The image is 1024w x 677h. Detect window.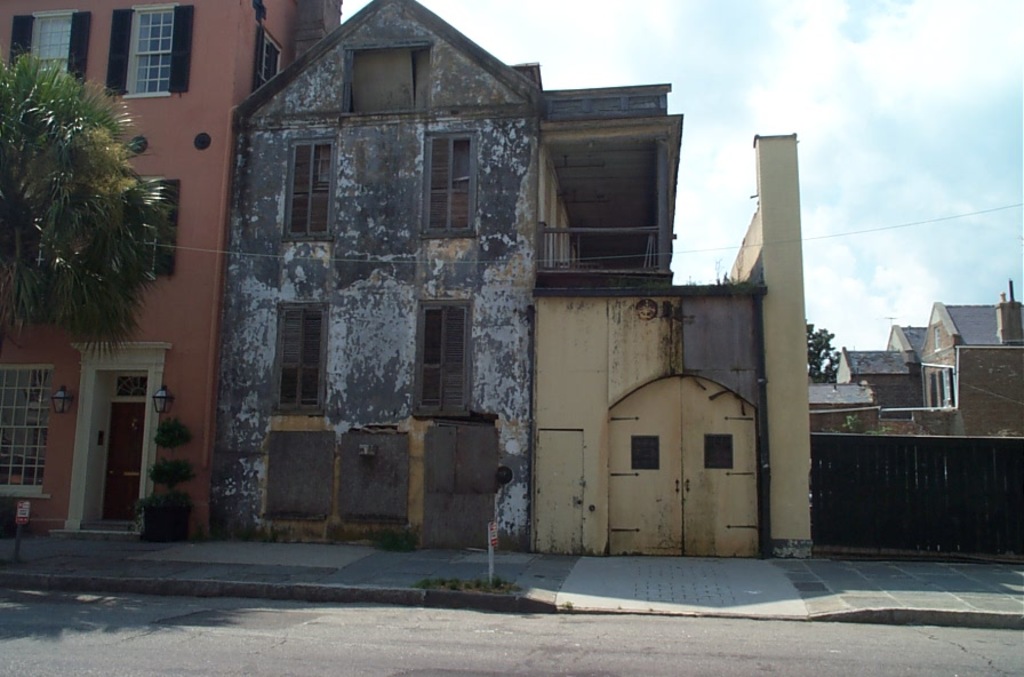
Detection: select_region(0, 360, 53, 501).
